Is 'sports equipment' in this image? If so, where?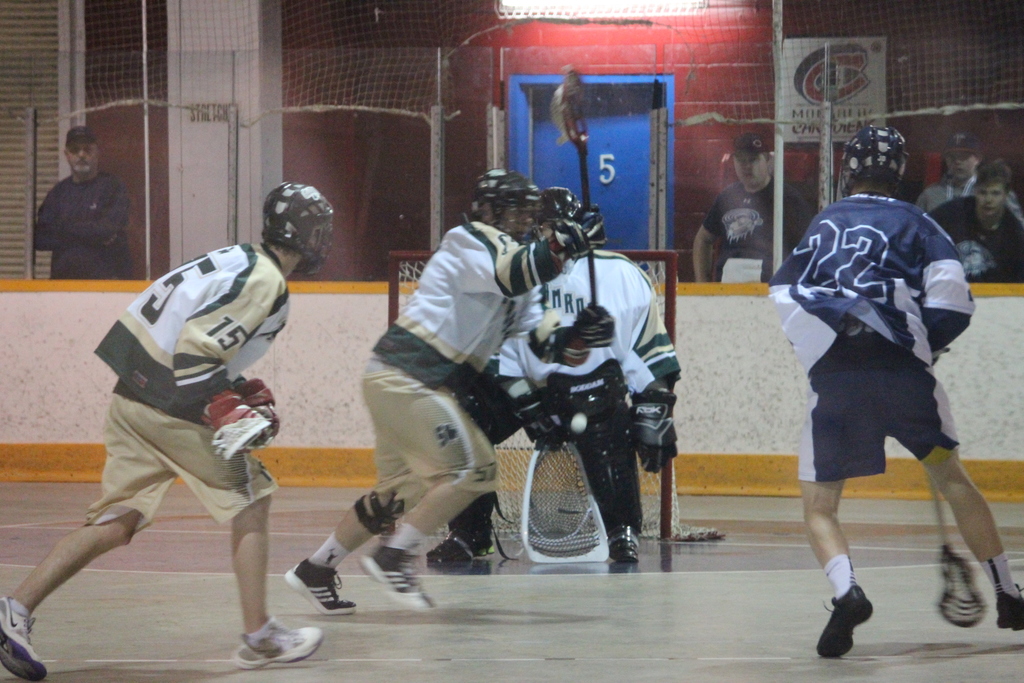
Yes, at 928/475/989/628.
